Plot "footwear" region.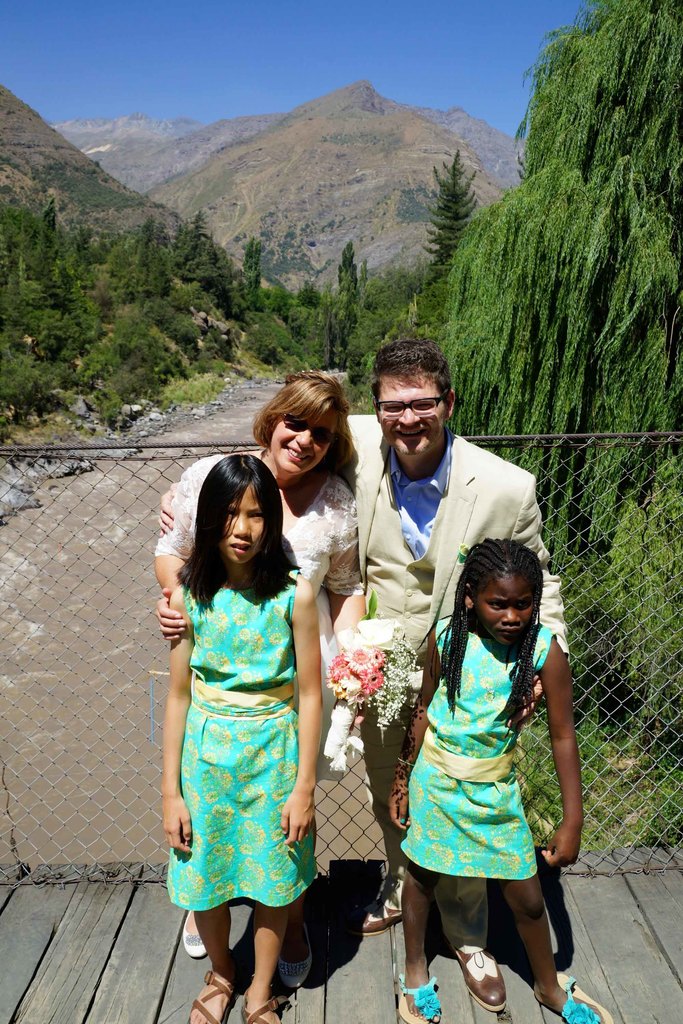
Plotted at 450/947/533/1011.
